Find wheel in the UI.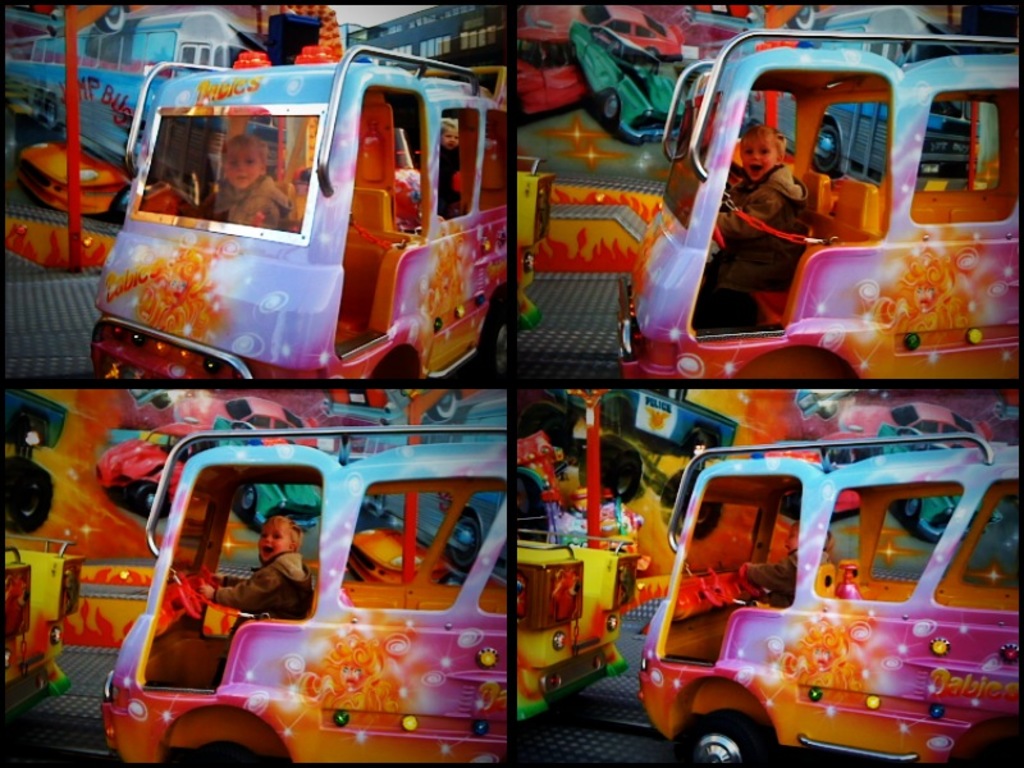
UI element at (451,513,480,567).
